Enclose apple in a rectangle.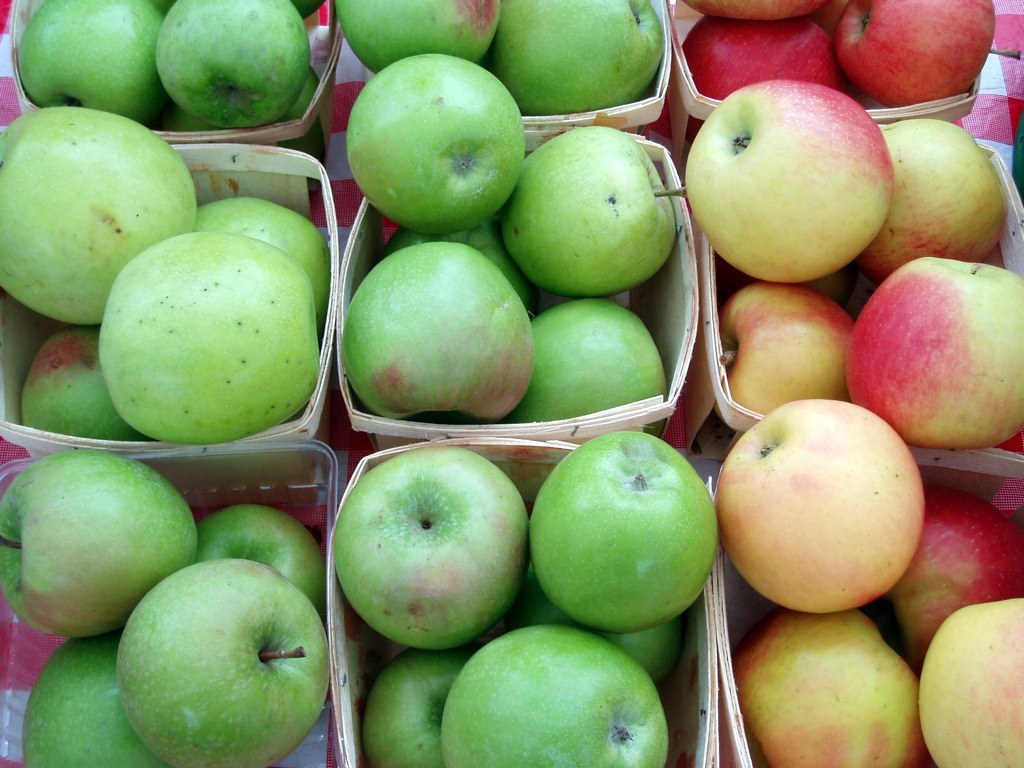
718:260:858:309.
